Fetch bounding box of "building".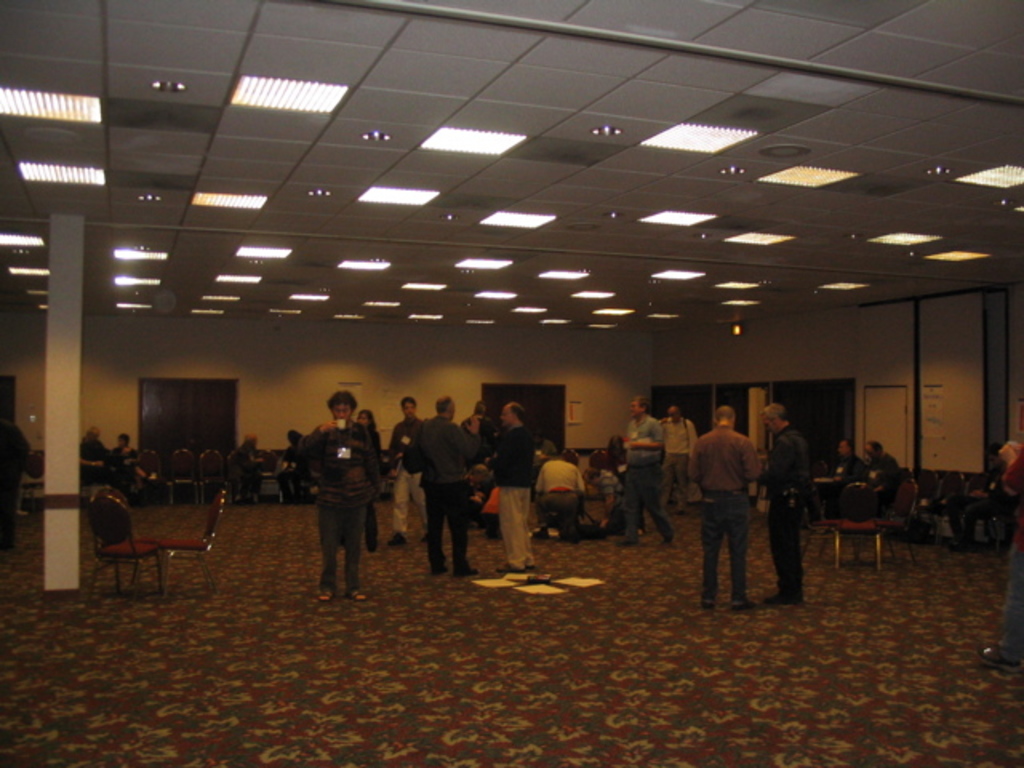
Bbox: bbox=[0, 0, 1022, 766].
